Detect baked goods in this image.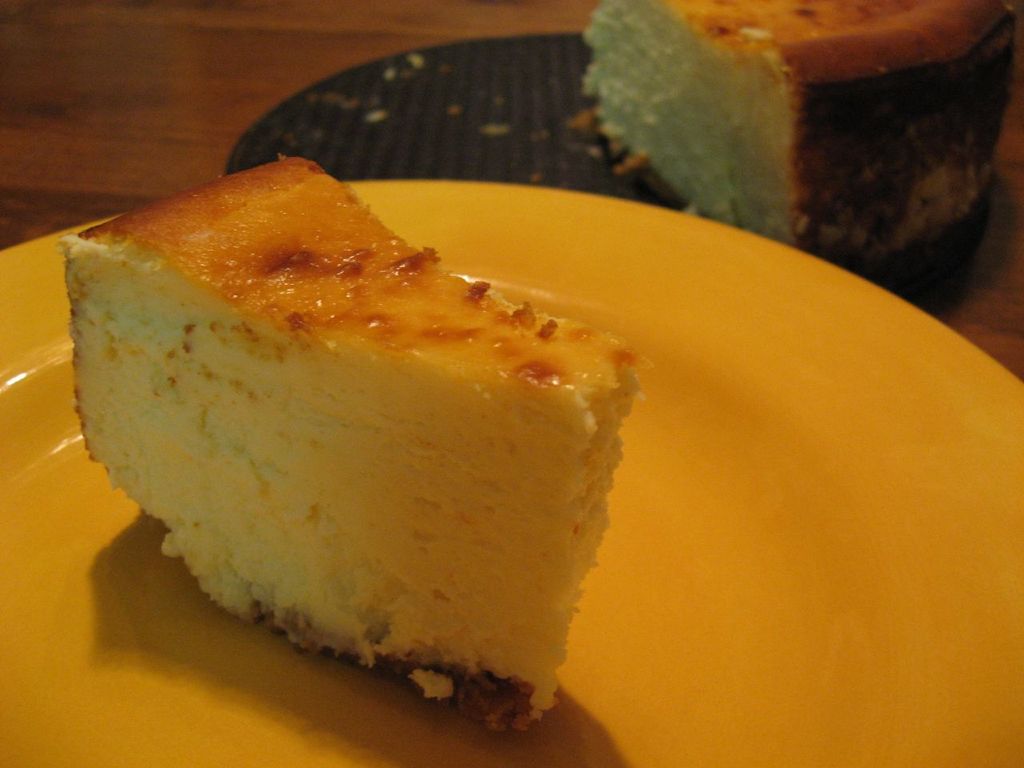
Detection: crop(68, 145, 669, 753).
